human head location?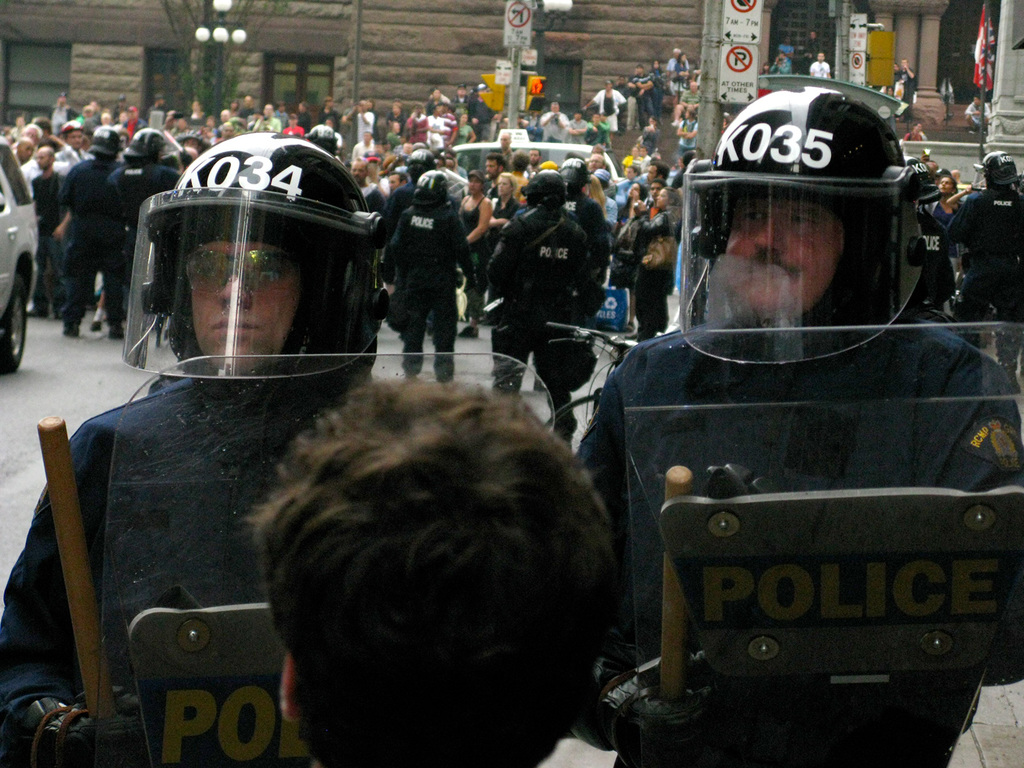
box=[639, 145, 648, 159]
